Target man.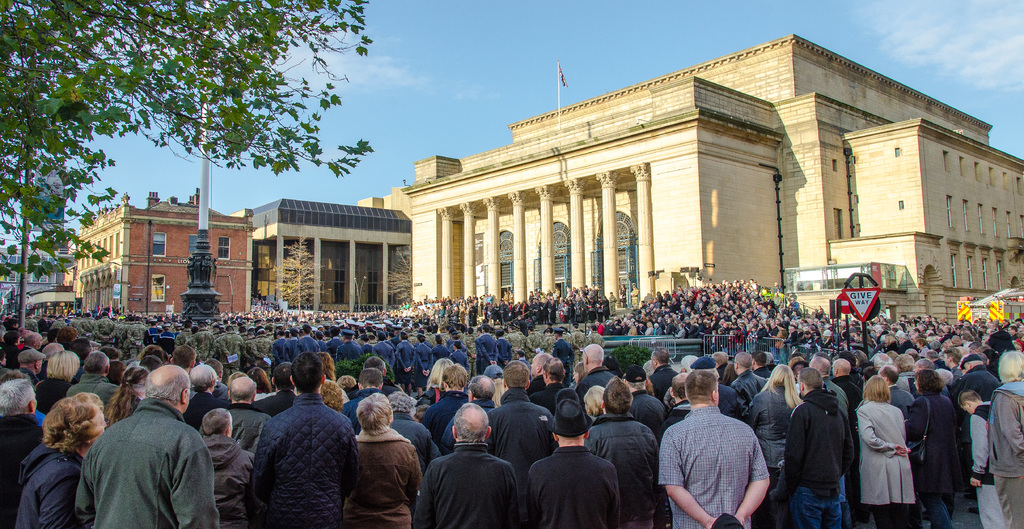
Target region: select_region(67, 351, 127, 429).
